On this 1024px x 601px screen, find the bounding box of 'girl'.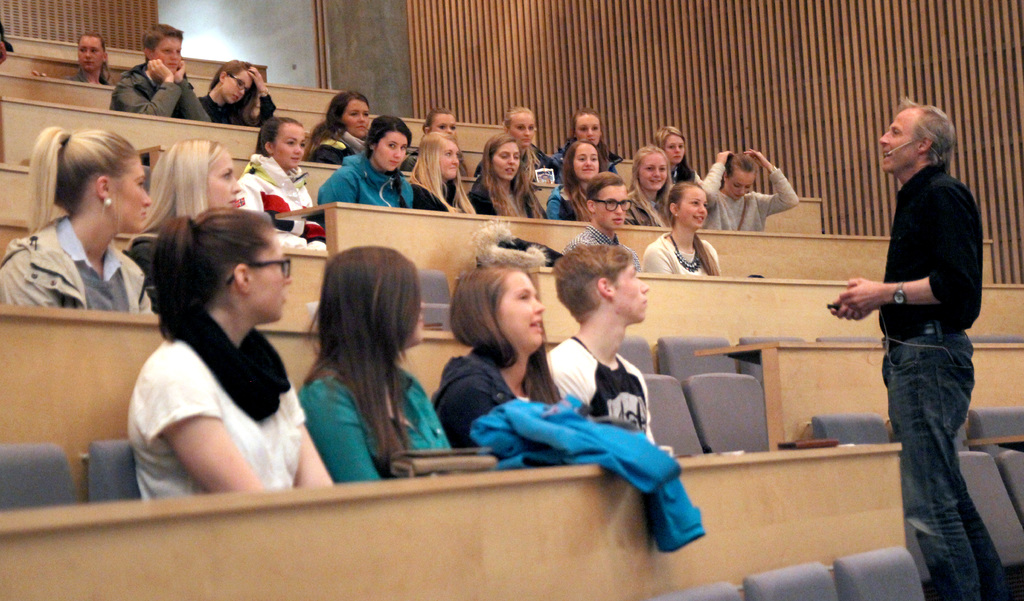
Bounding box: bbox(623, 145, 671, 225).
